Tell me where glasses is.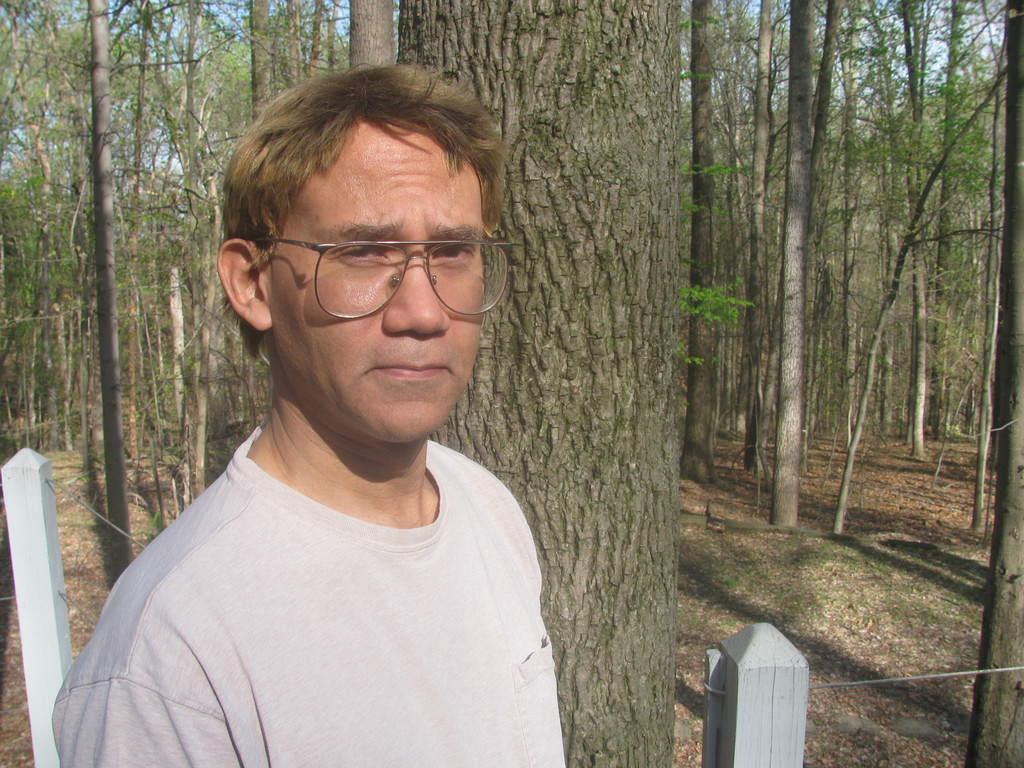
glasses is at (237,212,495,312).
